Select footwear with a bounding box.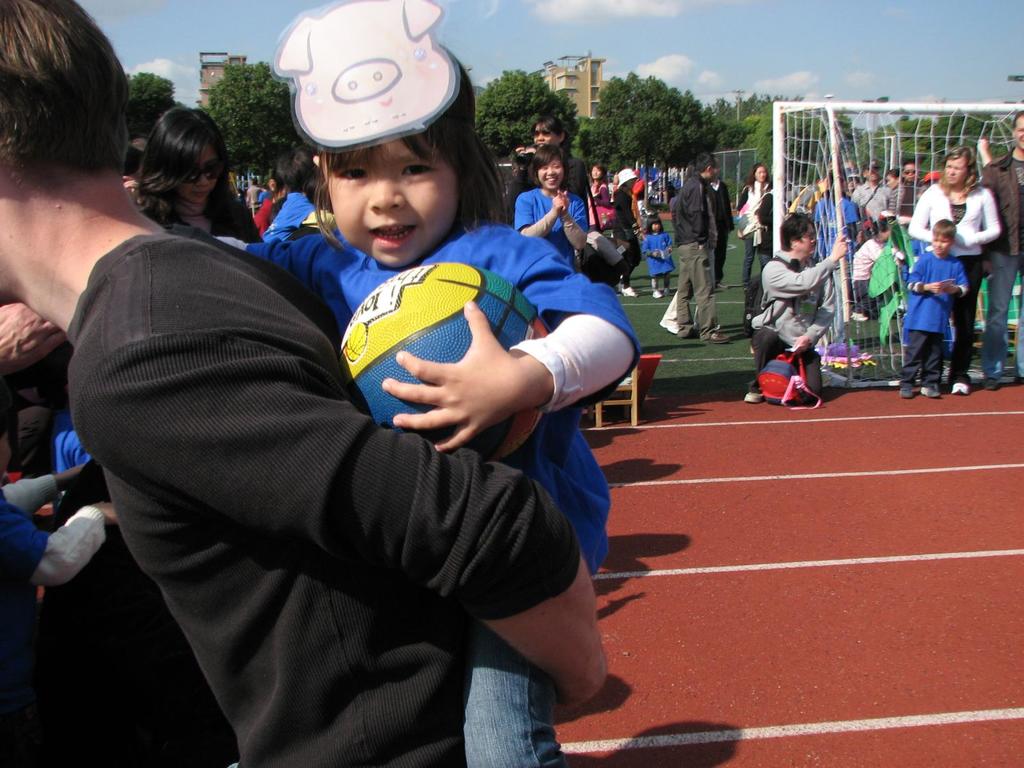
locate(653, 291, 667, 302).
